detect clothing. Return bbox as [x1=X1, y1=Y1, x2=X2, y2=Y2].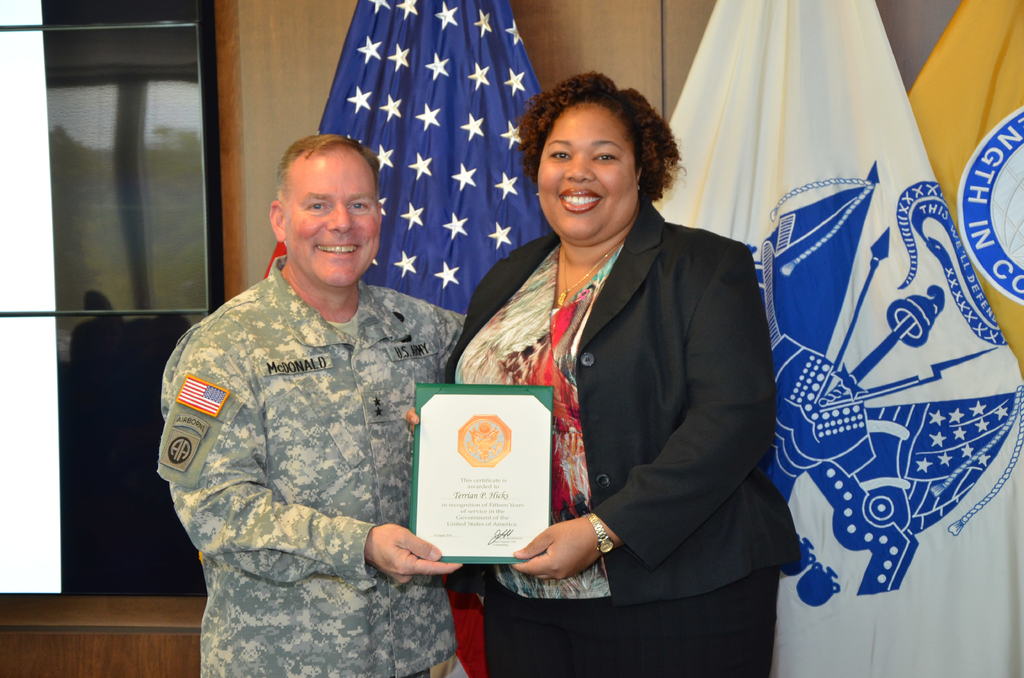
[x1=434, y1=202, x2=803, y2=677].
